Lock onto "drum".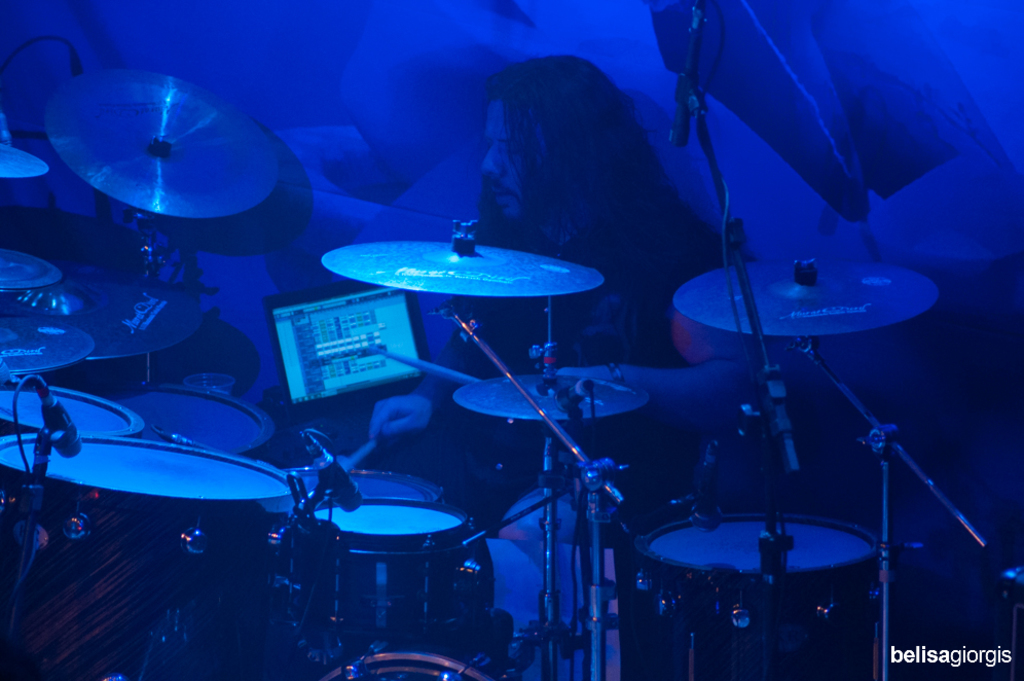
Locked: select_region(0, 368, 145, 434).
